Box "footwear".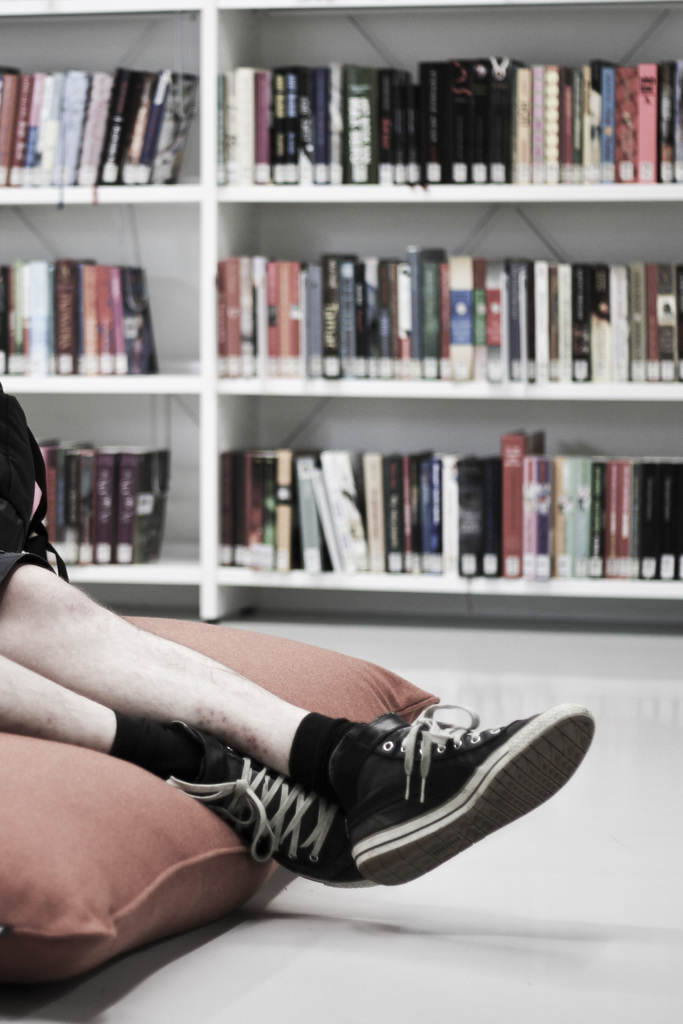
(160, 717, 389, 888).
